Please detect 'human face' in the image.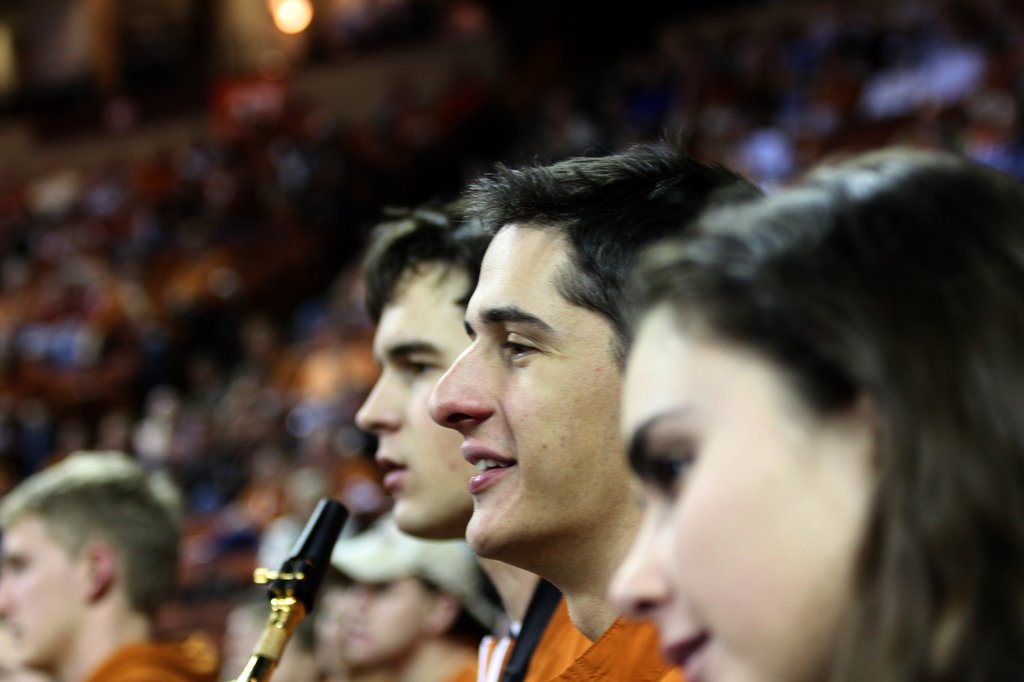
pyautogui.locateOnScreen(424, 225, 619, 555).
